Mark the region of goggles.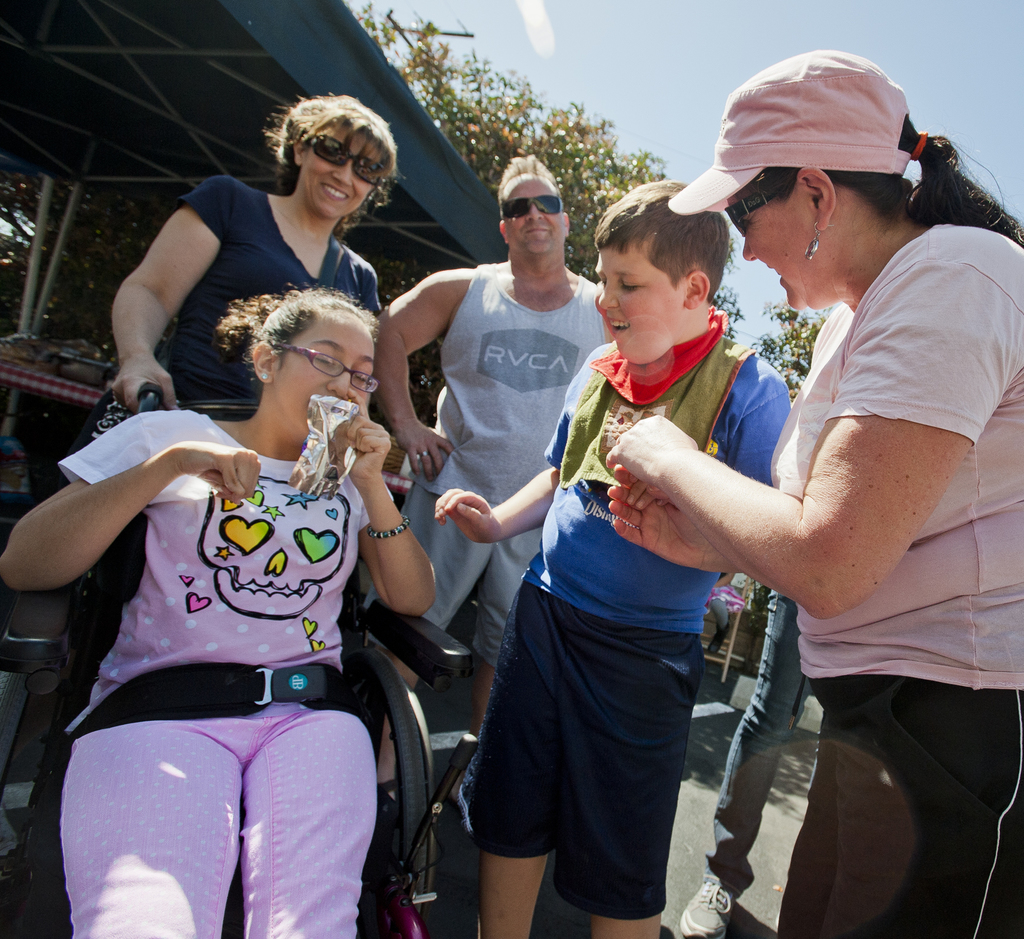
Region: x1=497, y1=192, x2=567, y2=219.
